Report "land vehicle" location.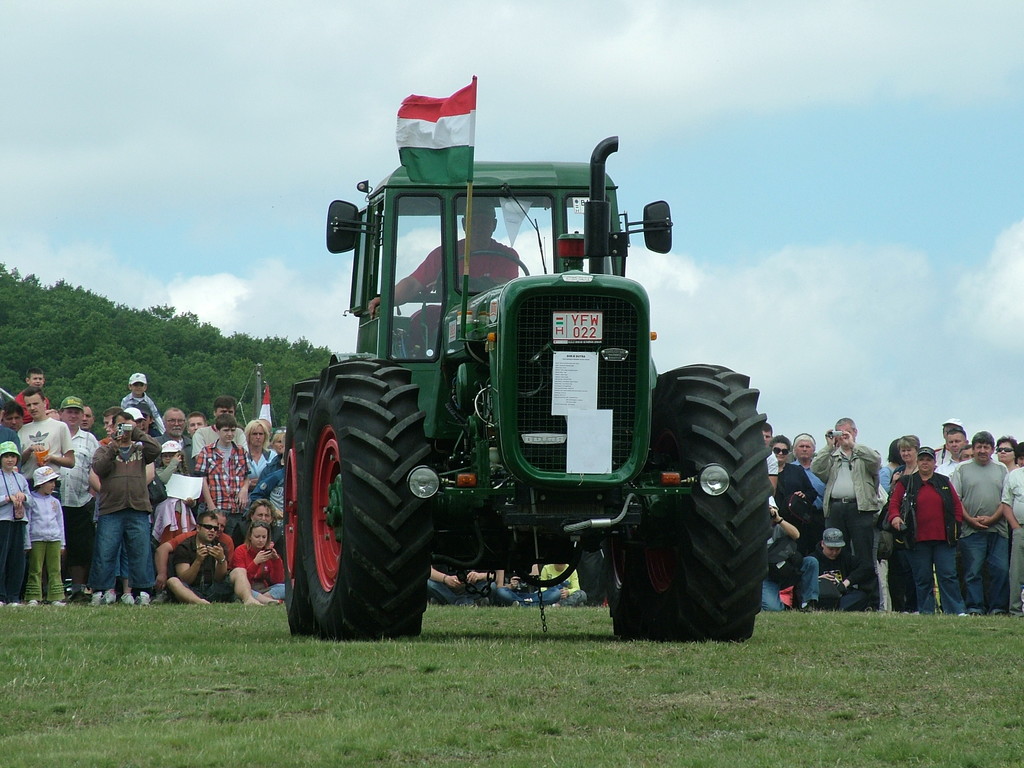
Report: locate(262, 159, 751, 641).
